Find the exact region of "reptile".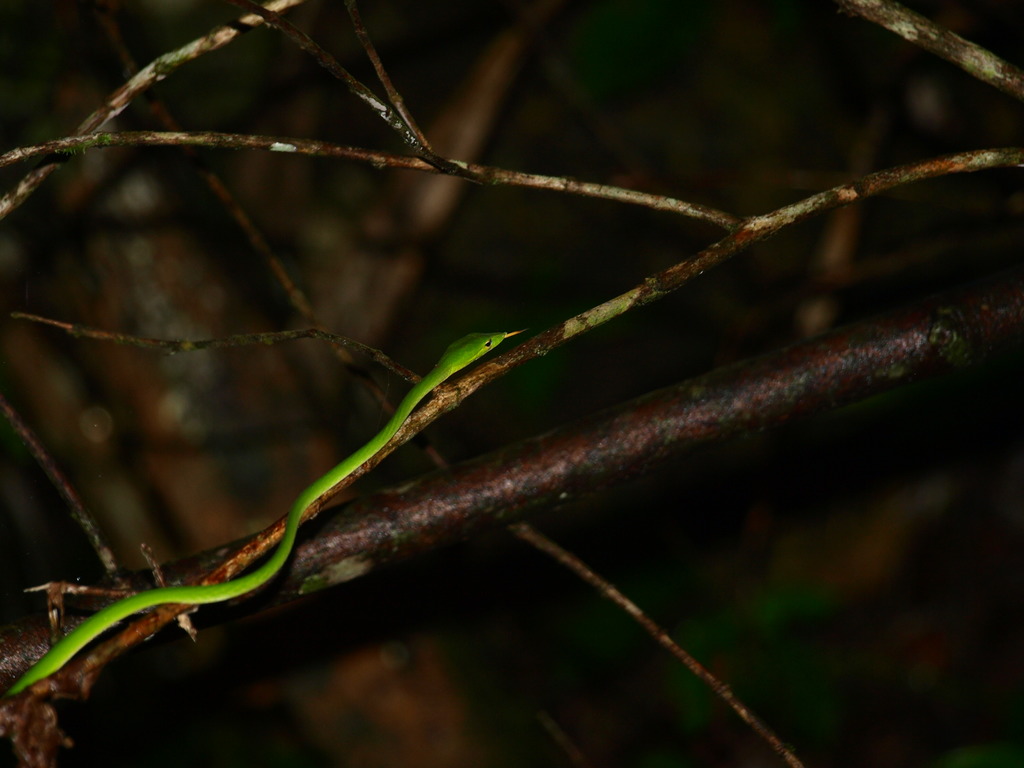
Exact region: <box>12,328,521,696</box>.
